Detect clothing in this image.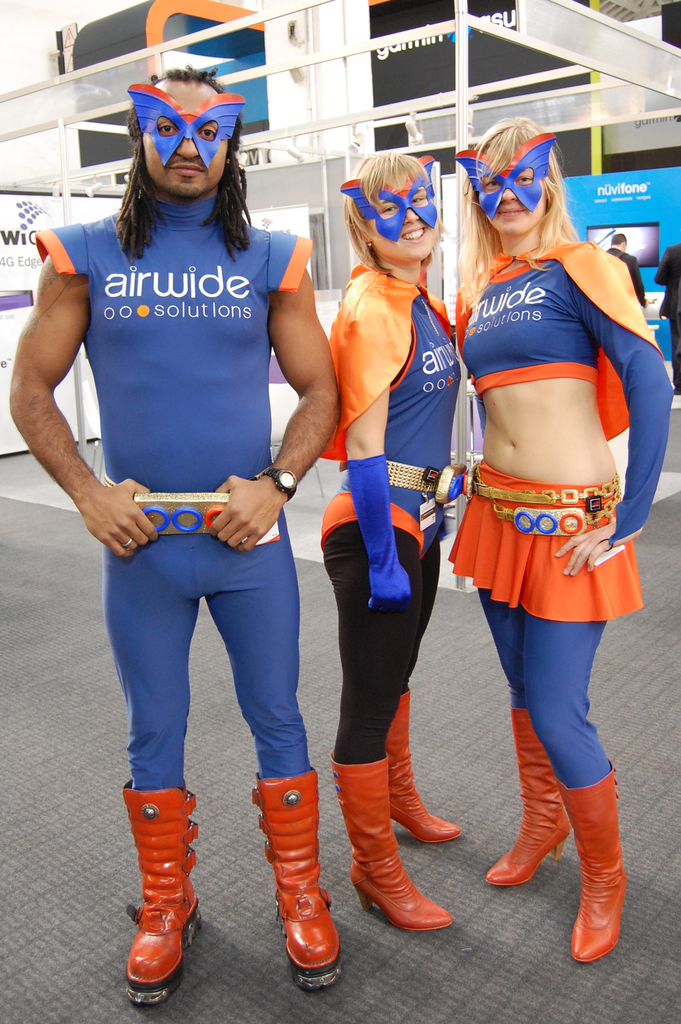
Detection: (31,194,320,796).
